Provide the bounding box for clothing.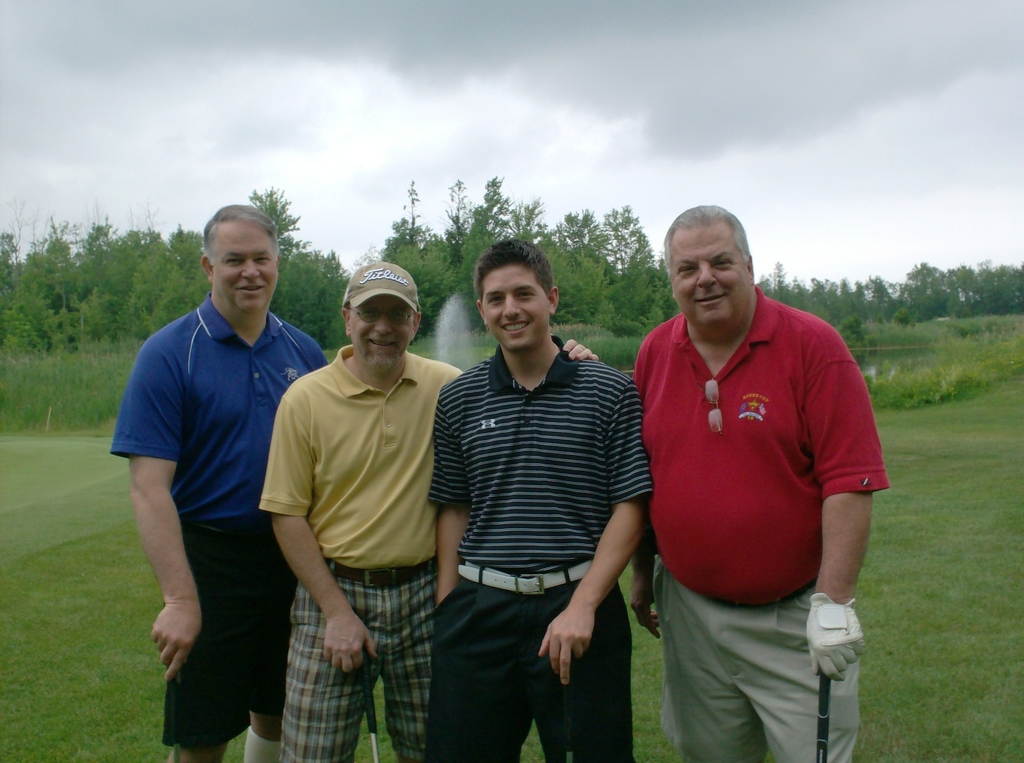
428:342:648:762.
